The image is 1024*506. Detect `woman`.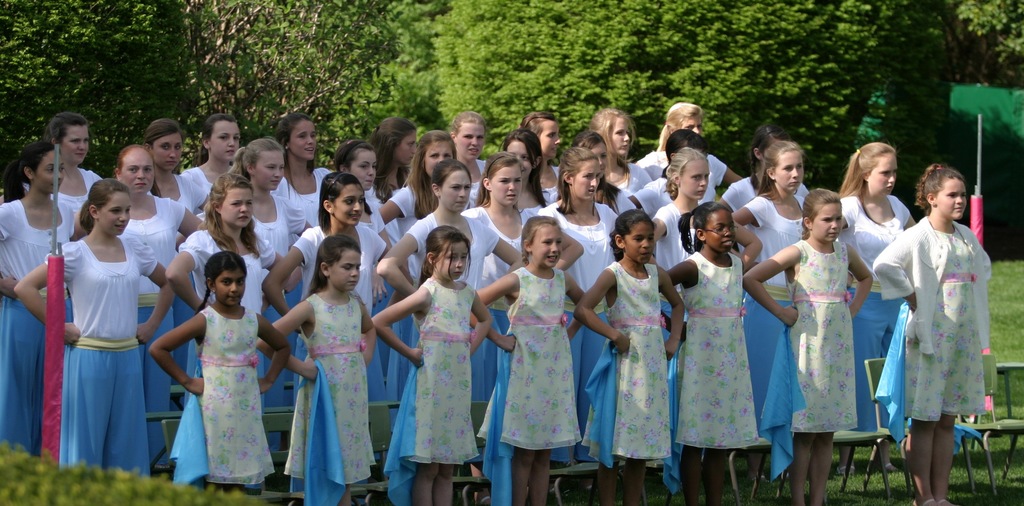
Detection: pyautogui.locateOnScreen(34, 157, 161, 480).
